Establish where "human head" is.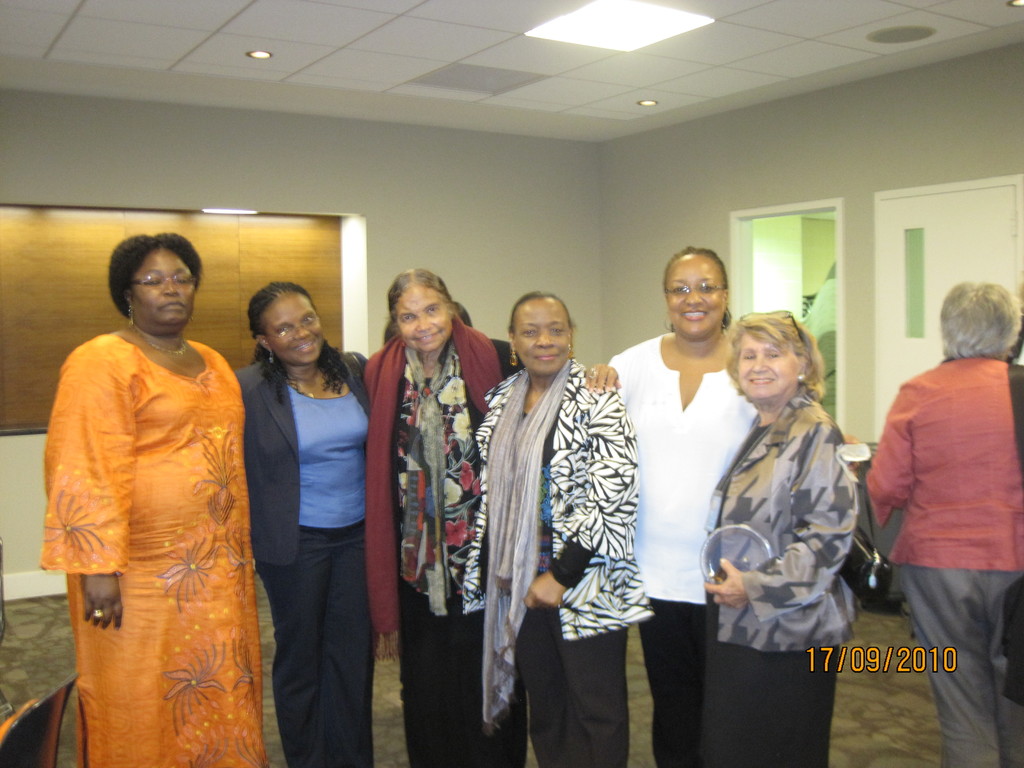
Established at select_region(386, 266, 456, 355).
